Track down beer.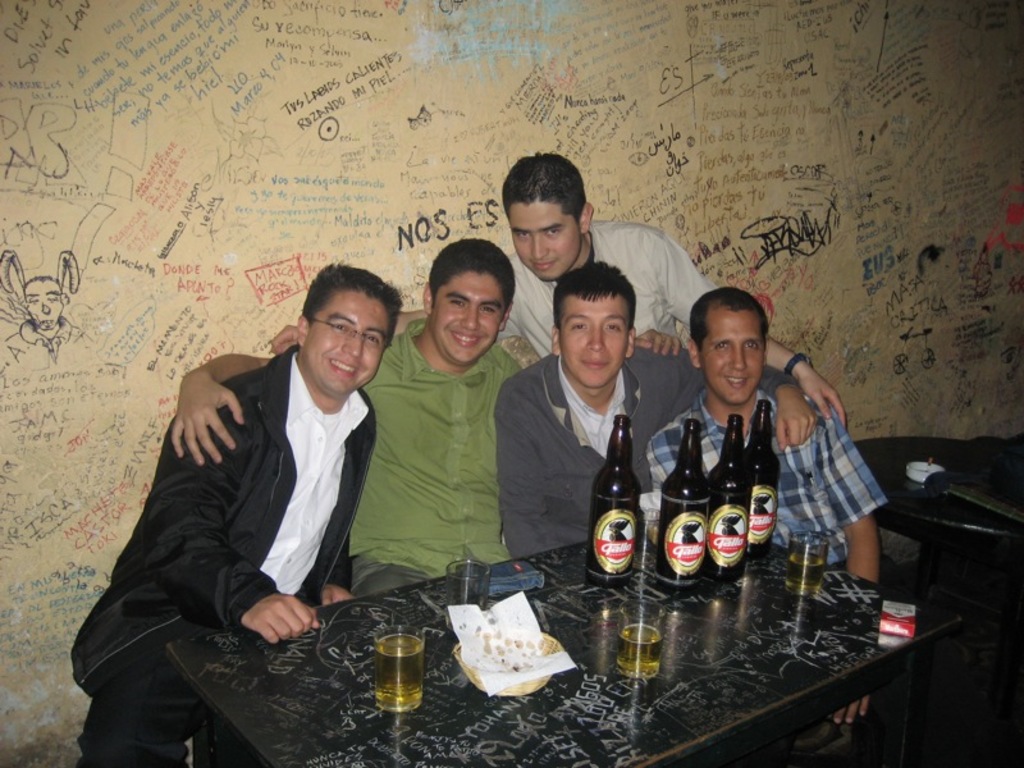
Tracked to crop(732, 410, 781, 540).
